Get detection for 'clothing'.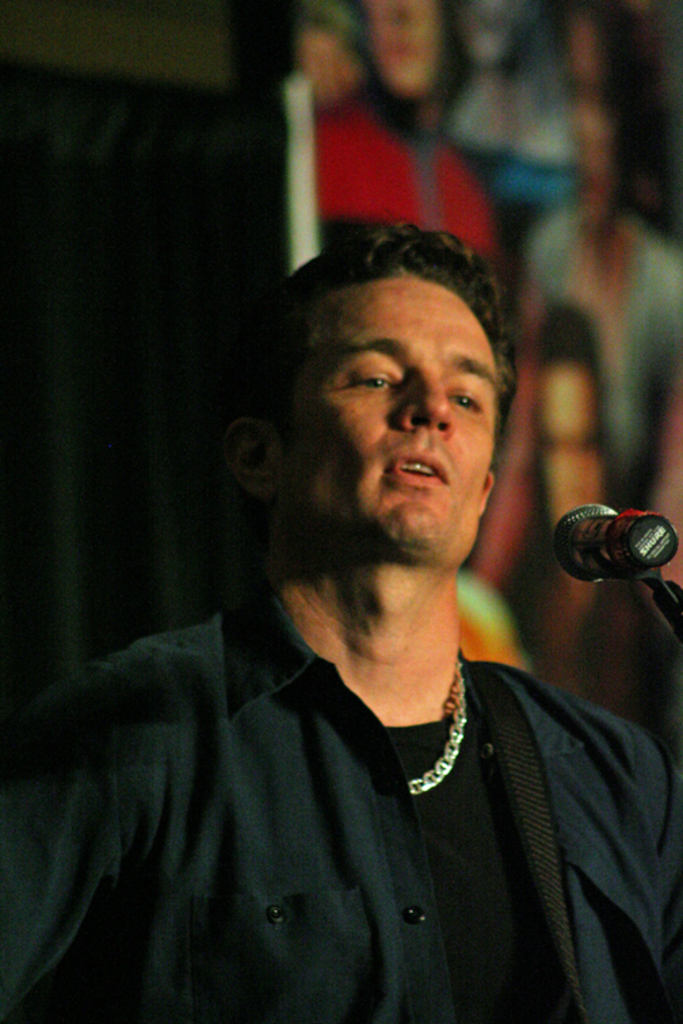
Detection: bbox=[504, 448, 649, 643].
